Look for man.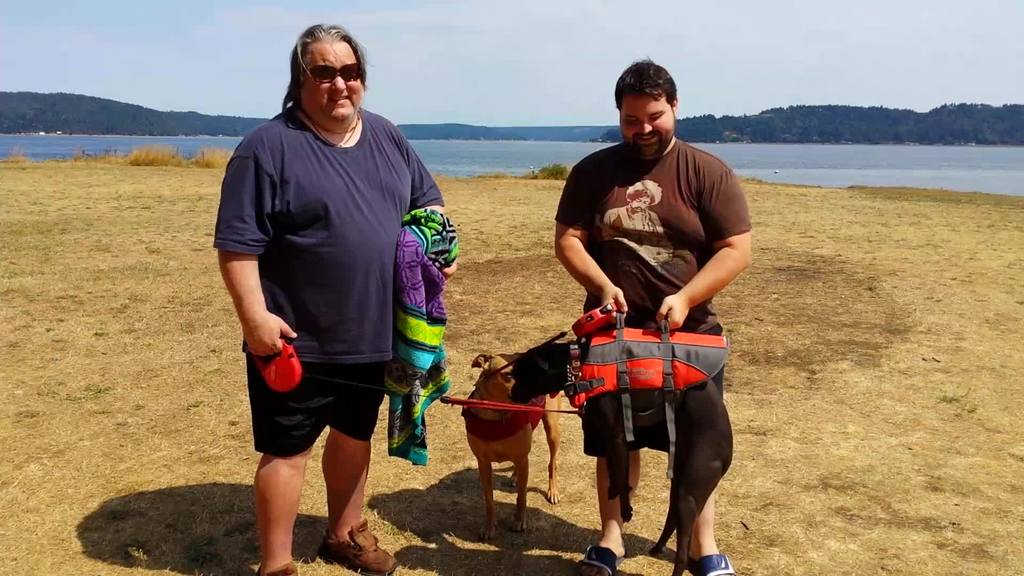
Found: x1=543 y1=73 x2=749 y2=533.
